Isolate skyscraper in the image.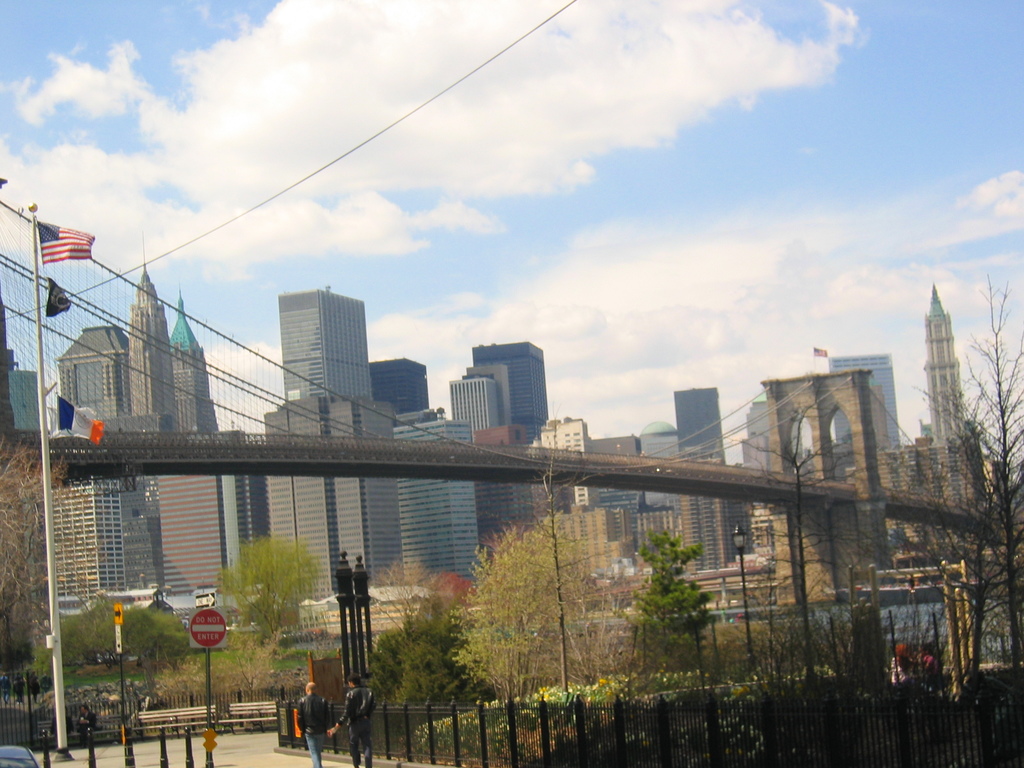
Isolated region: [167,292,230,597].
